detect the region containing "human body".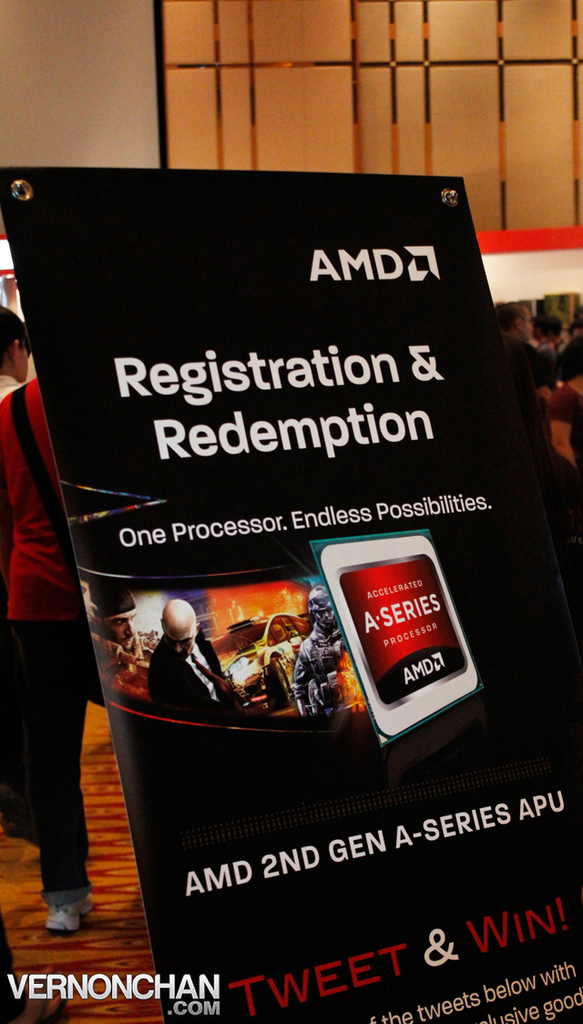
crop(500, 333, 549, 420).
